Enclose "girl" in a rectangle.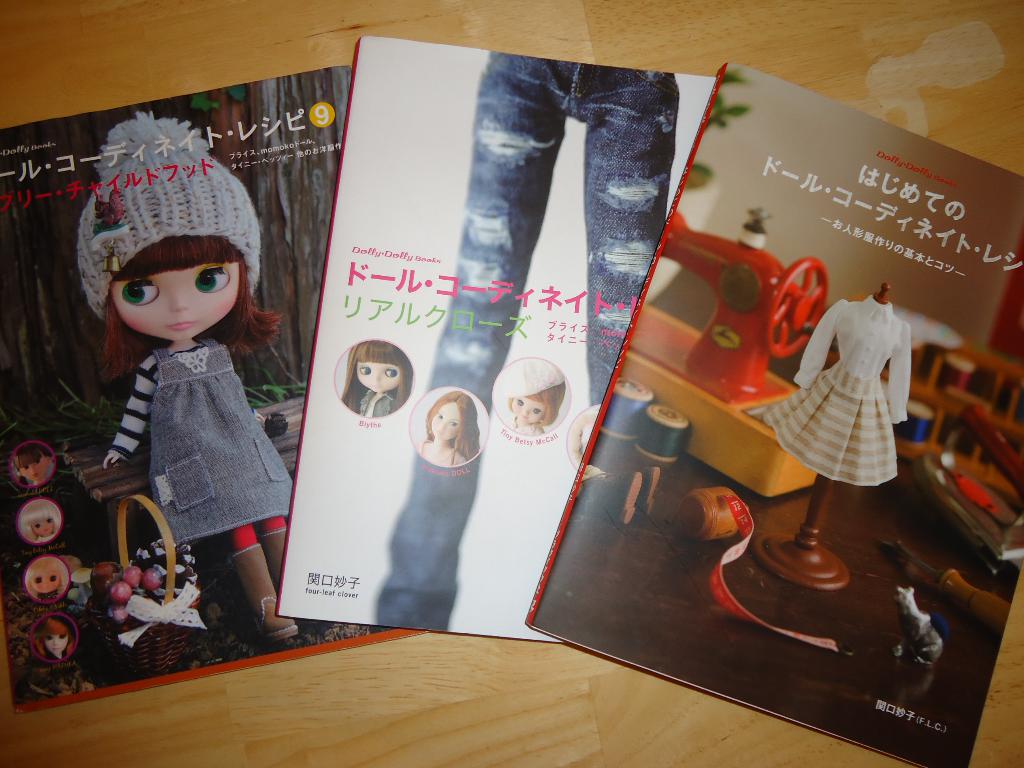
BBox(33, 618, 73, 659).
